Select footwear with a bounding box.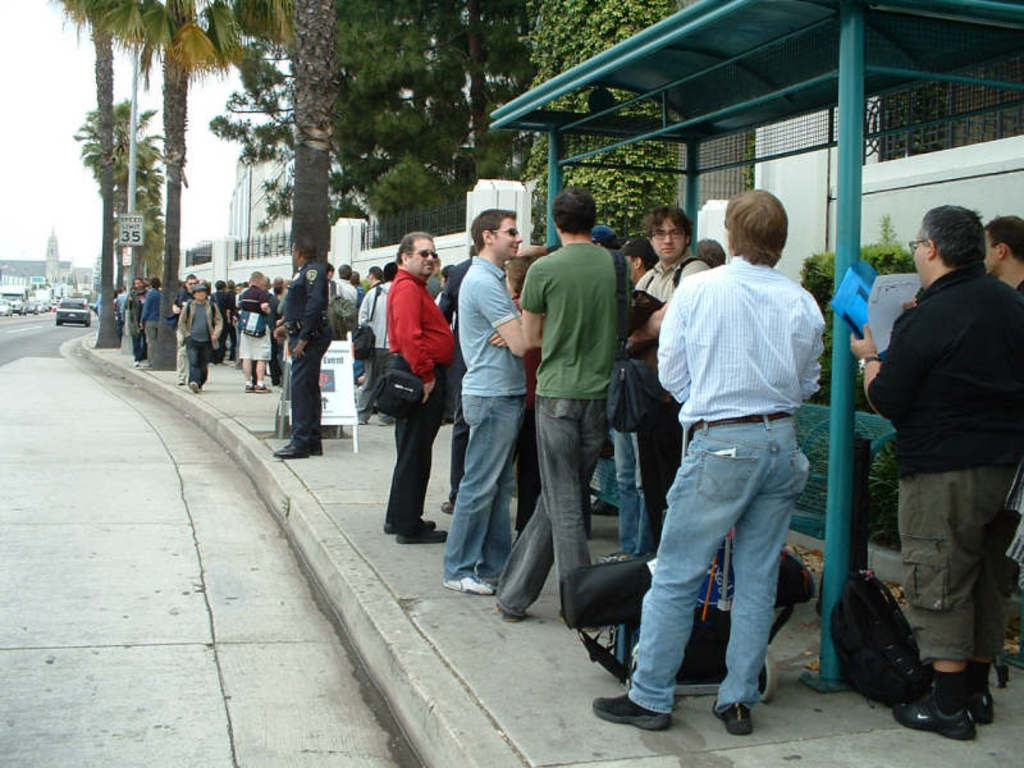
x1=383, y1=516, x2=438, y2=535.
